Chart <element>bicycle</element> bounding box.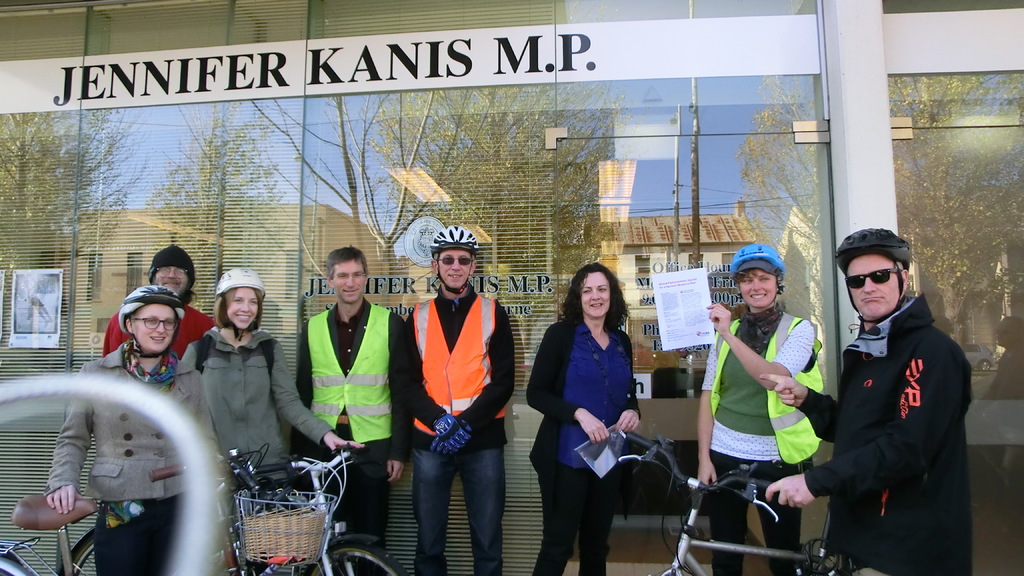
Charted: <box>614,433,865,575</box>.
